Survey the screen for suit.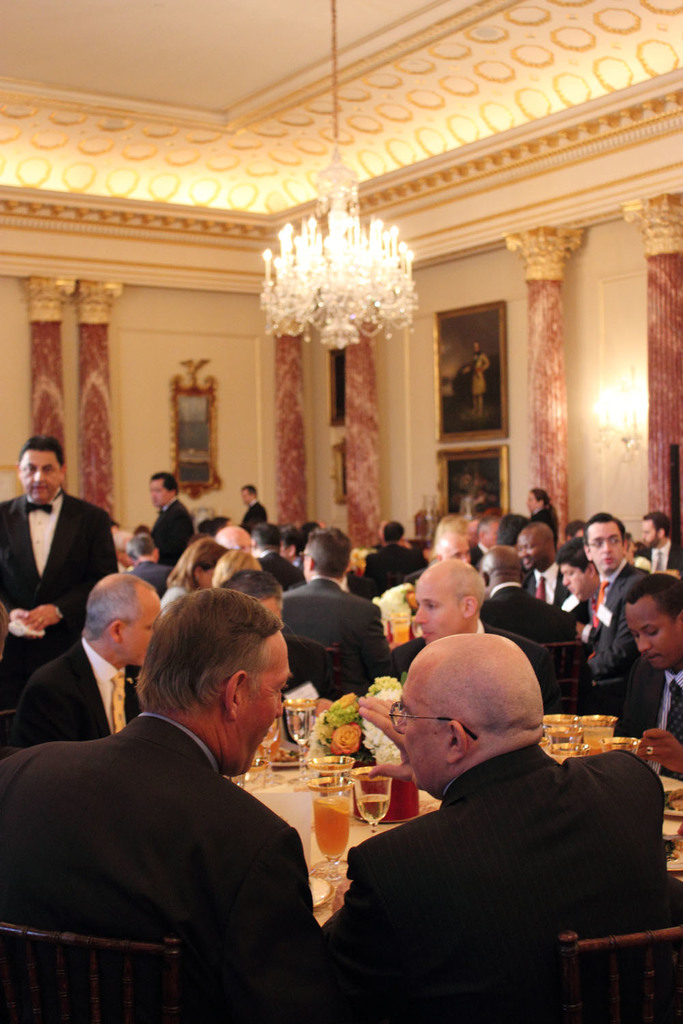
Survey found: (x1=281, y1=574, x2=390, y2=681).
